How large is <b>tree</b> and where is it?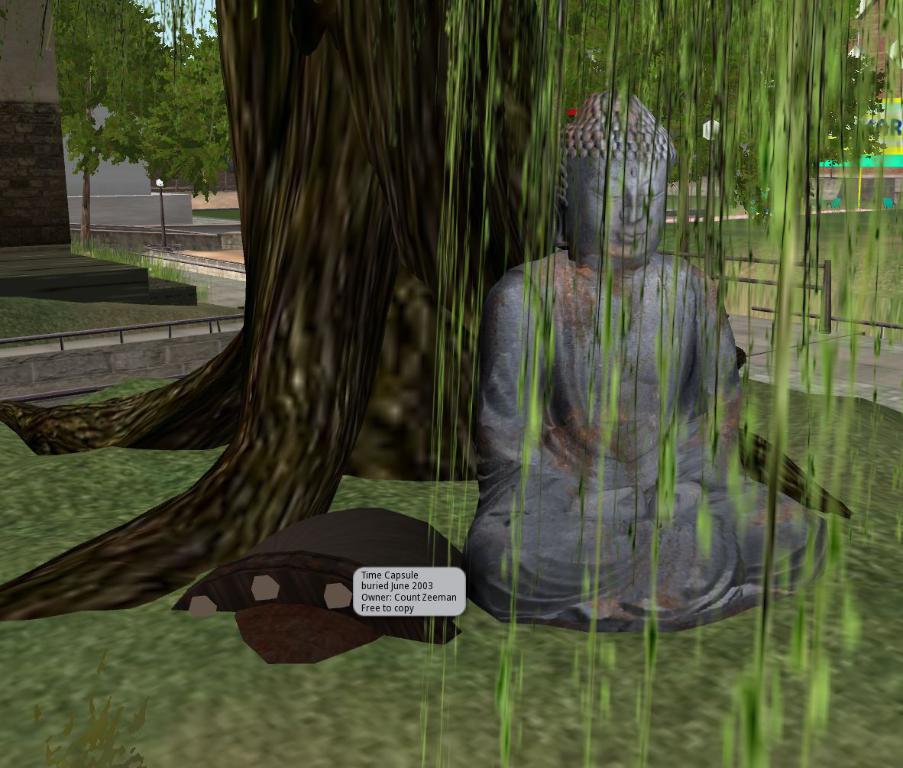
Bounding box: (left=549, top=0, right=888, bottom=225).
